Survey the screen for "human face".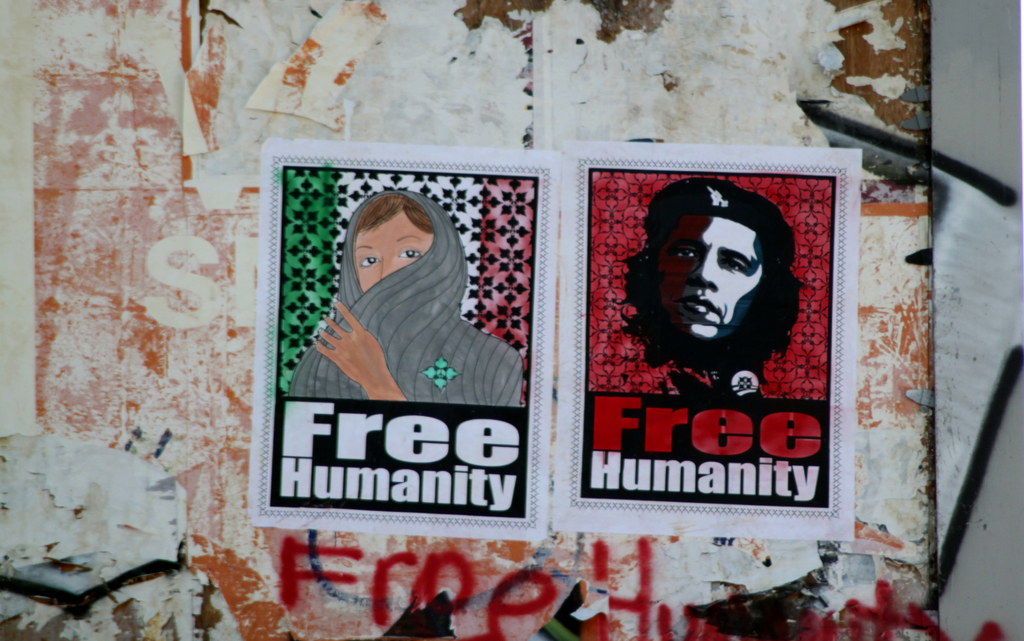
Survey found: <region>355, 204, 432, 291</region>.
